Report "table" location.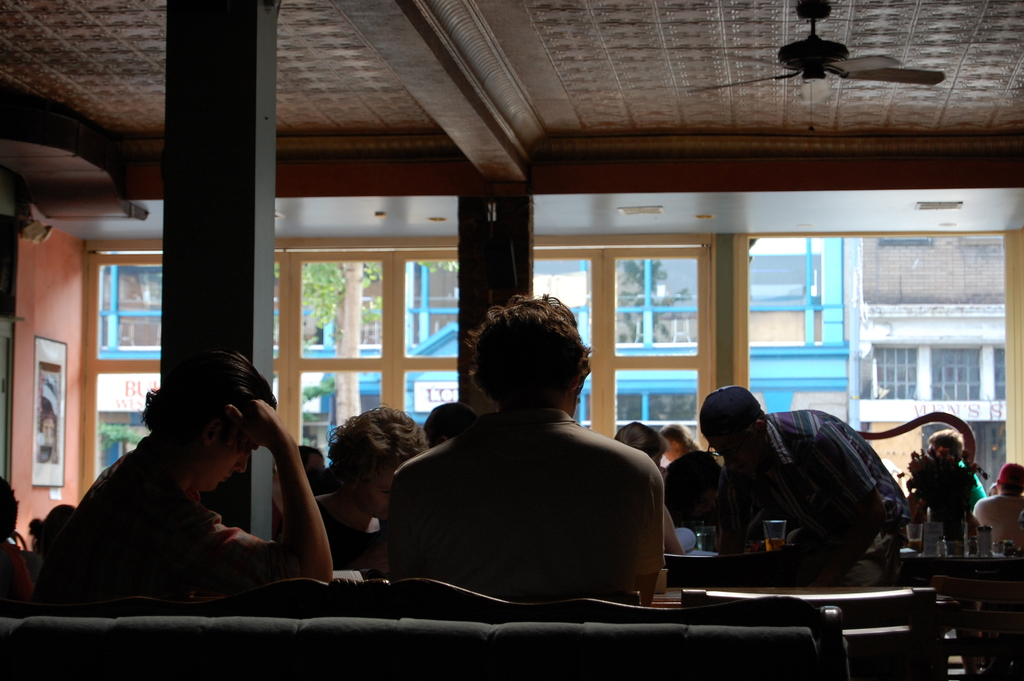
Report: (649, 584, 915, 614).
